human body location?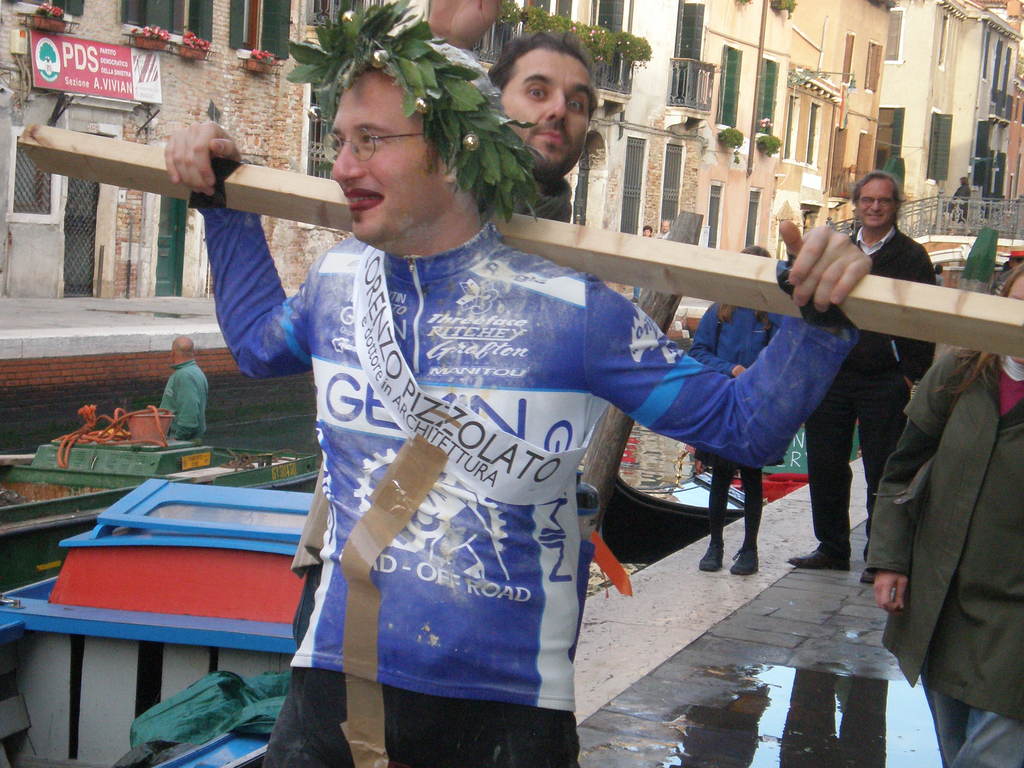
Rect(294, 0, 598, 648)
